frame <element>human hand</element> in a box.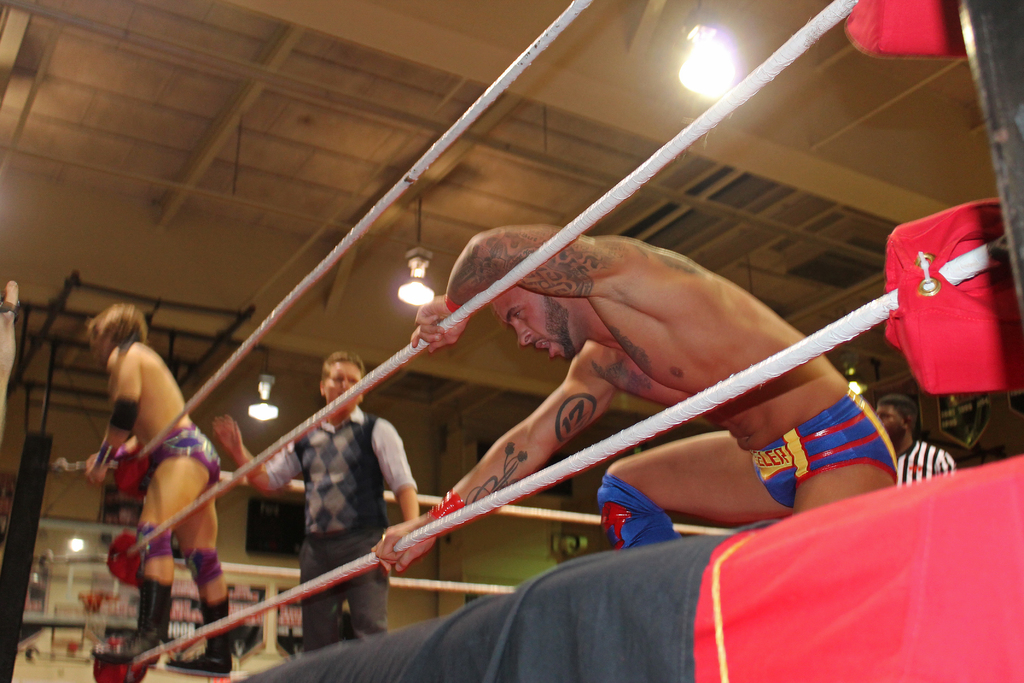
84, 469, 108, 494.
